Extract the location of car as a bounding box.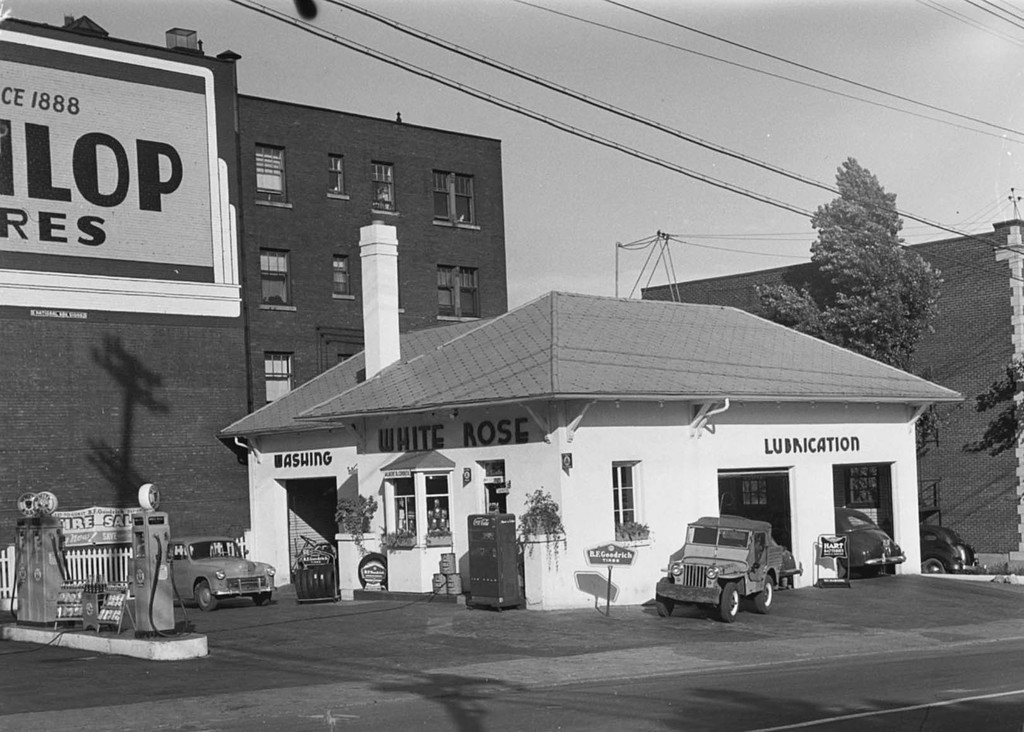
pyautogui.locateOnScreen(836, 505, 906, 574).
